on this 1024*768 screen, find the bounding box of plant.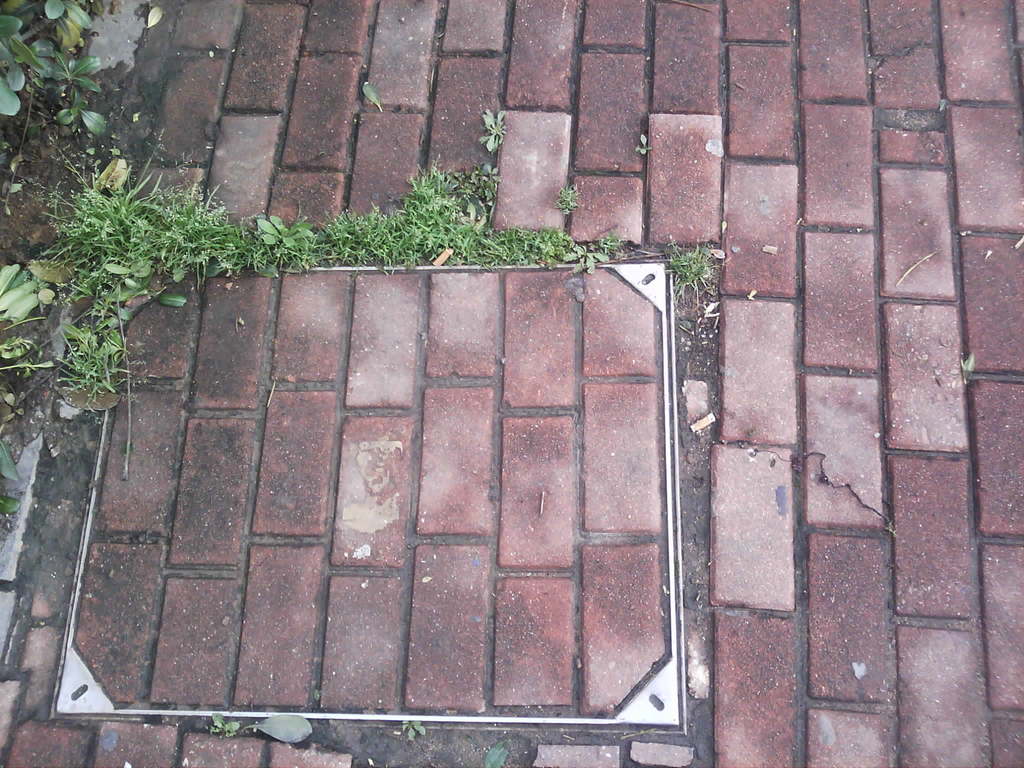
Bounding box: [399,719,427,740].
